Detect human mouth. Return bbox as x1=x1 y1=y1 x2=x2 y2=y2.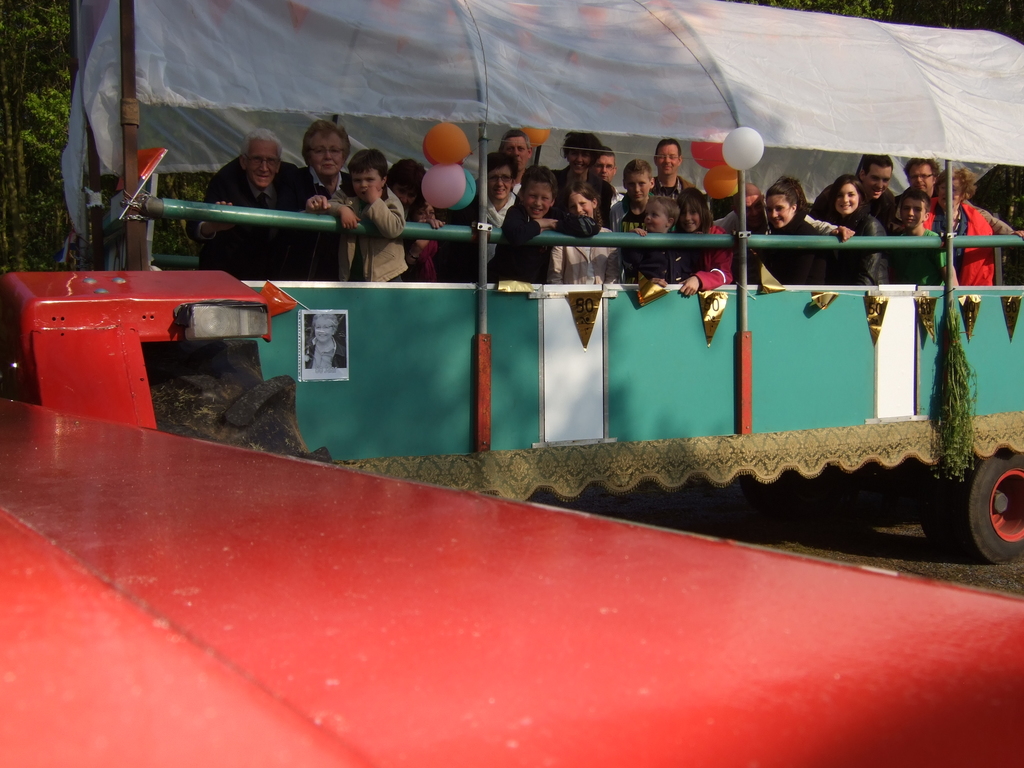
x1=645 y1=221 x2=657 y2=228.
